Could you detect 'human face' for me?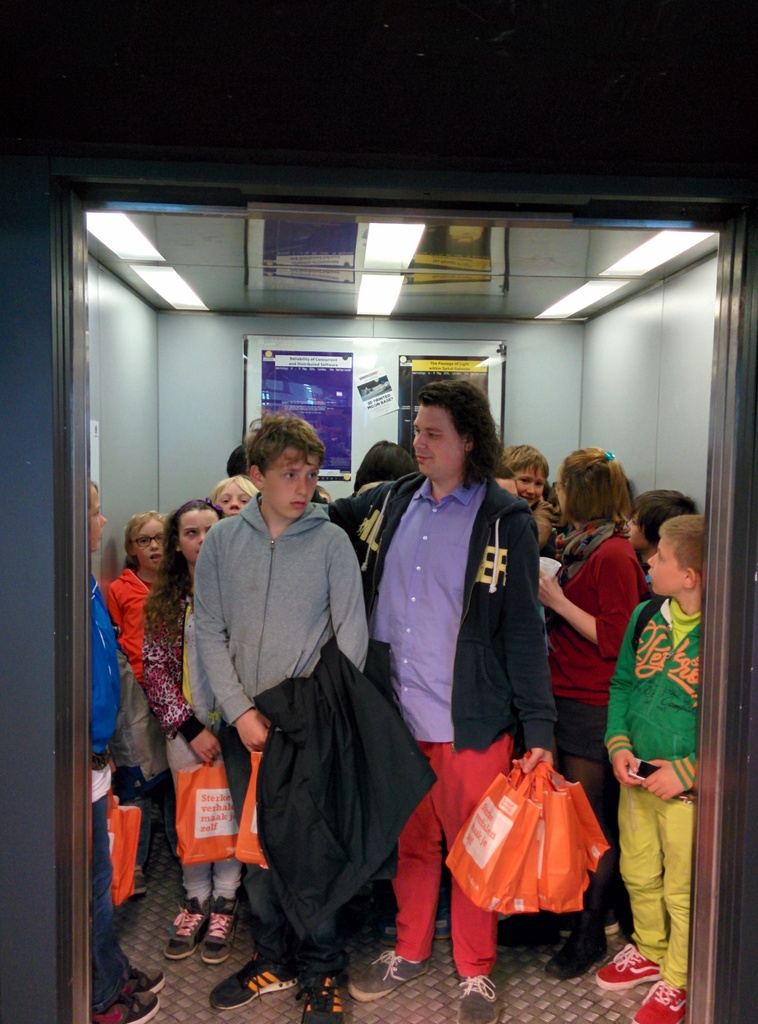
Detection result: (403, 407, 463, 491).
